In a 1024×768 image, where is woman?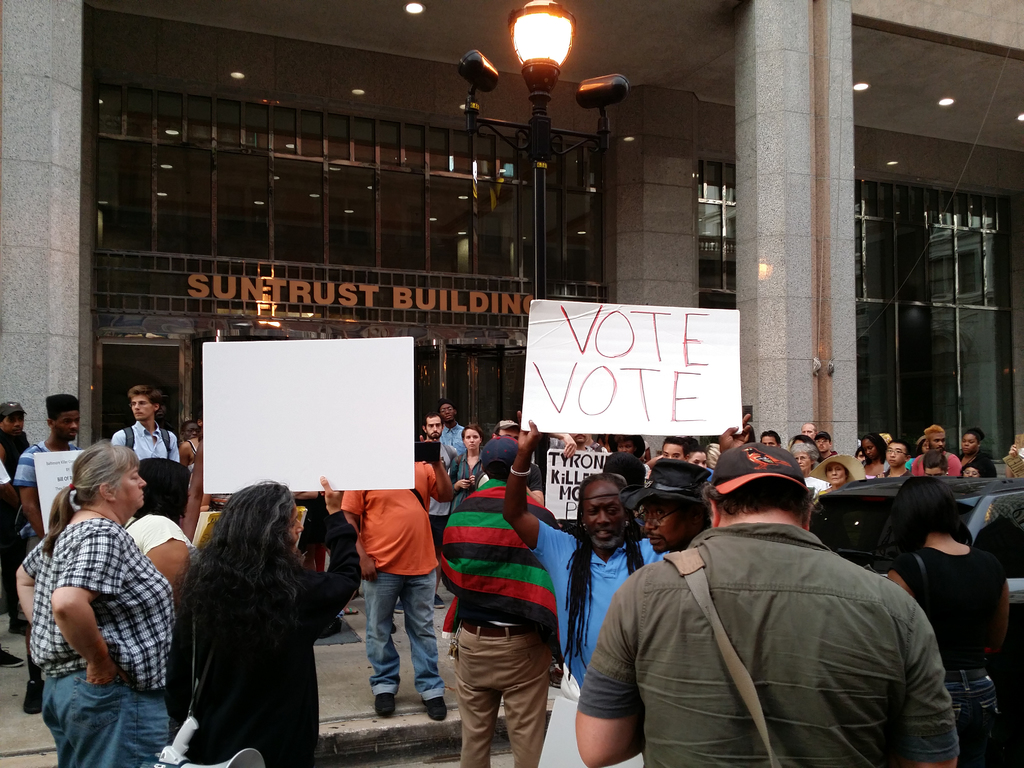
[959, 429, 993, 481].
